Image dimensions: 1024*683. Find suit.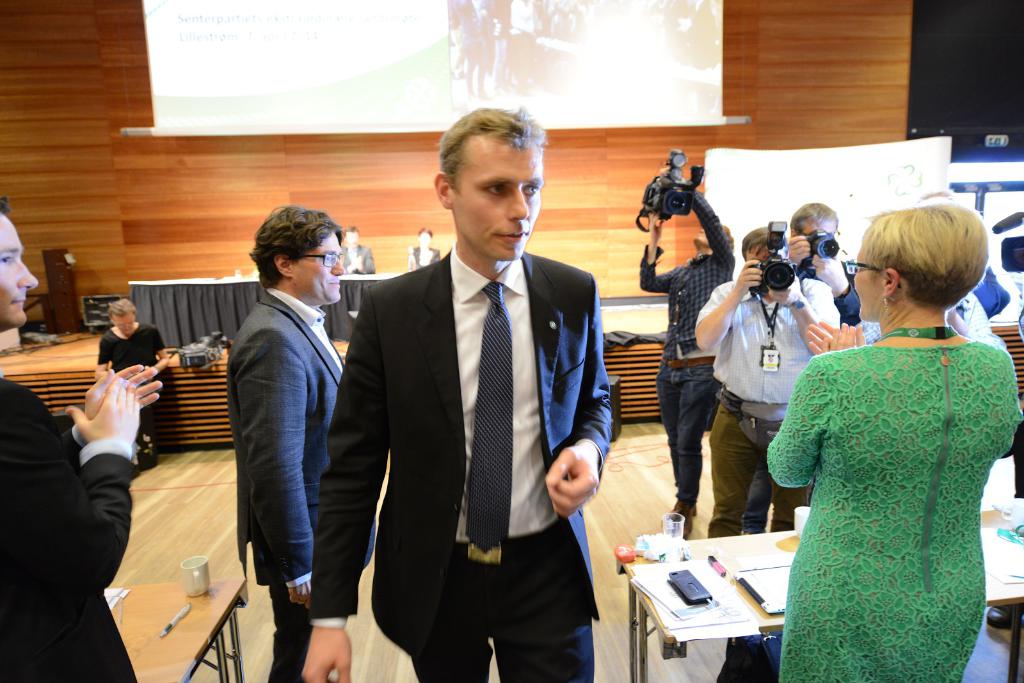
bbox=(410, 245, 441, 268).
